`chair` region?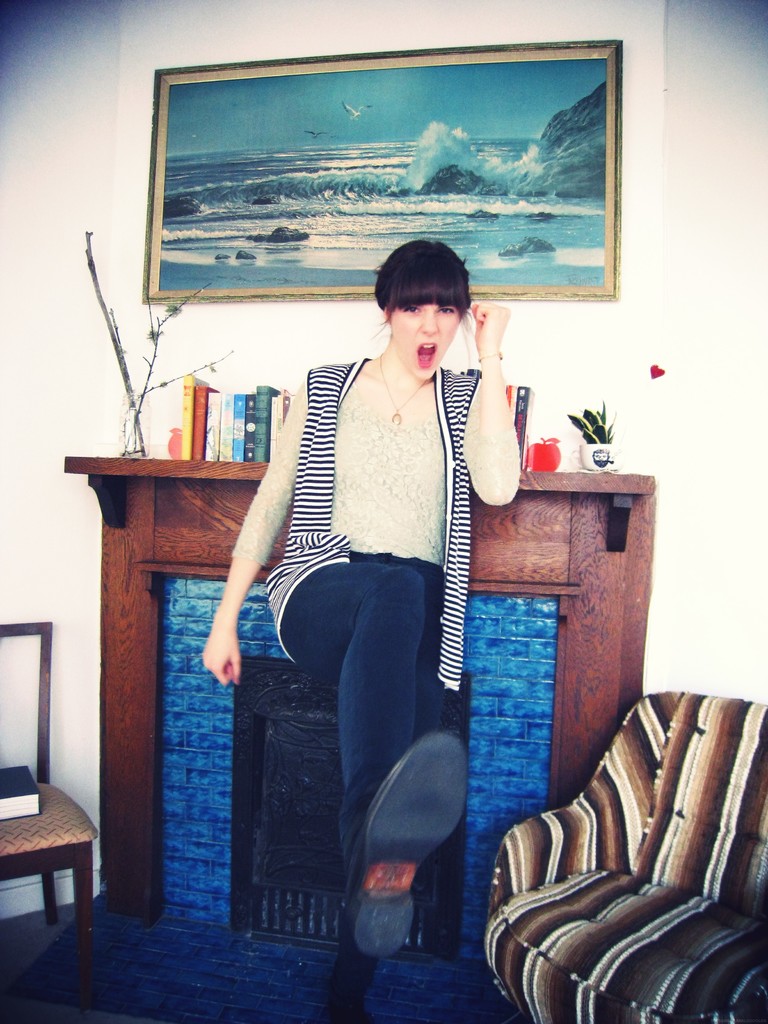
BBox(0, 620, 99, 1023)
